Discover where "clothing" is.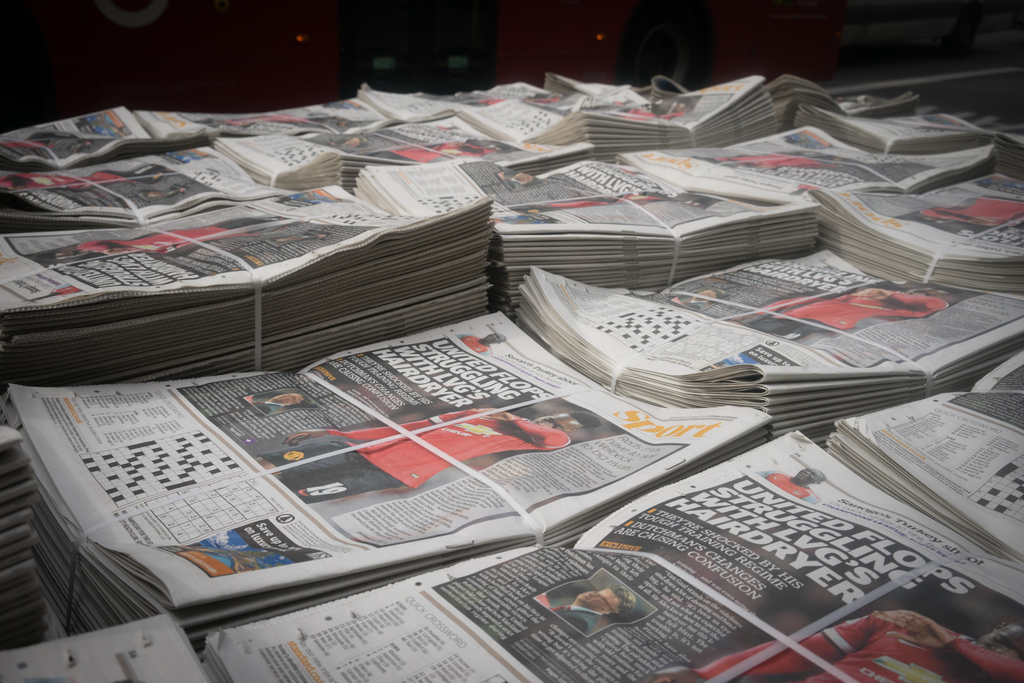
Discovered at pyautogui.locateOnScreen(256, 407, 572, 506).
